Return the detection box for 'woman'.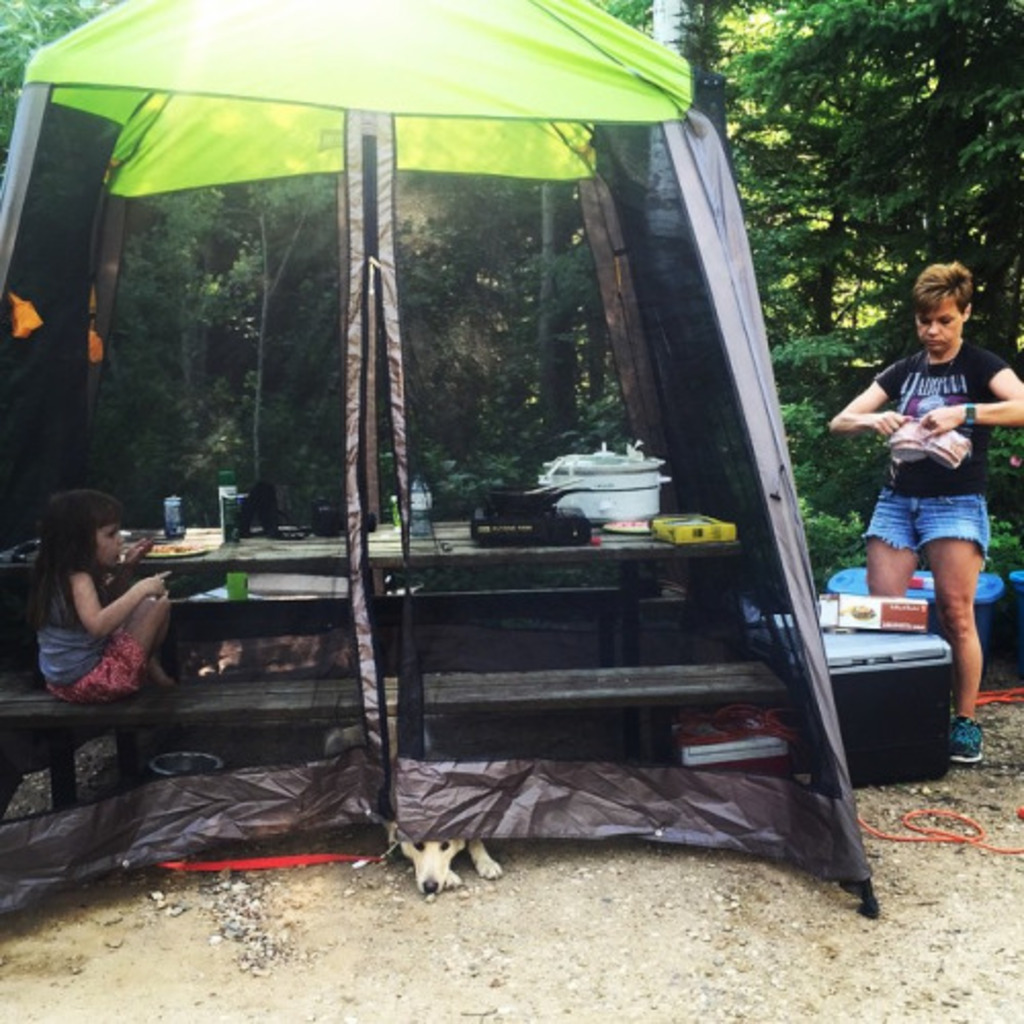
(left=18, top=481, right=186, bottom=733).
